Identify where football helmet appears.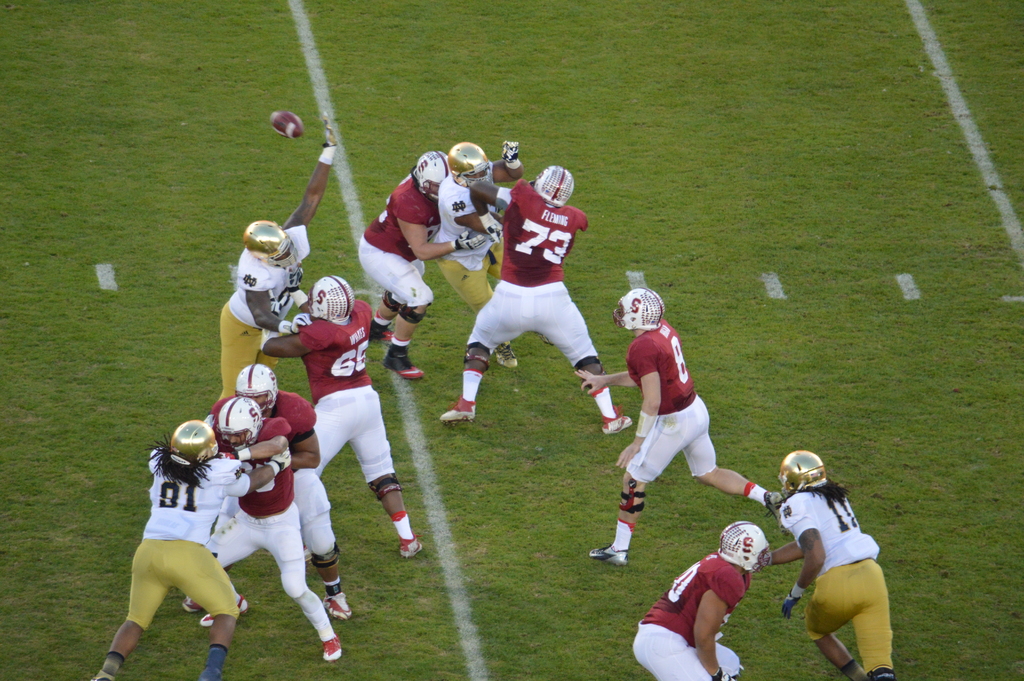
Appears at left=714, top=521, right=772, bottom=575.
